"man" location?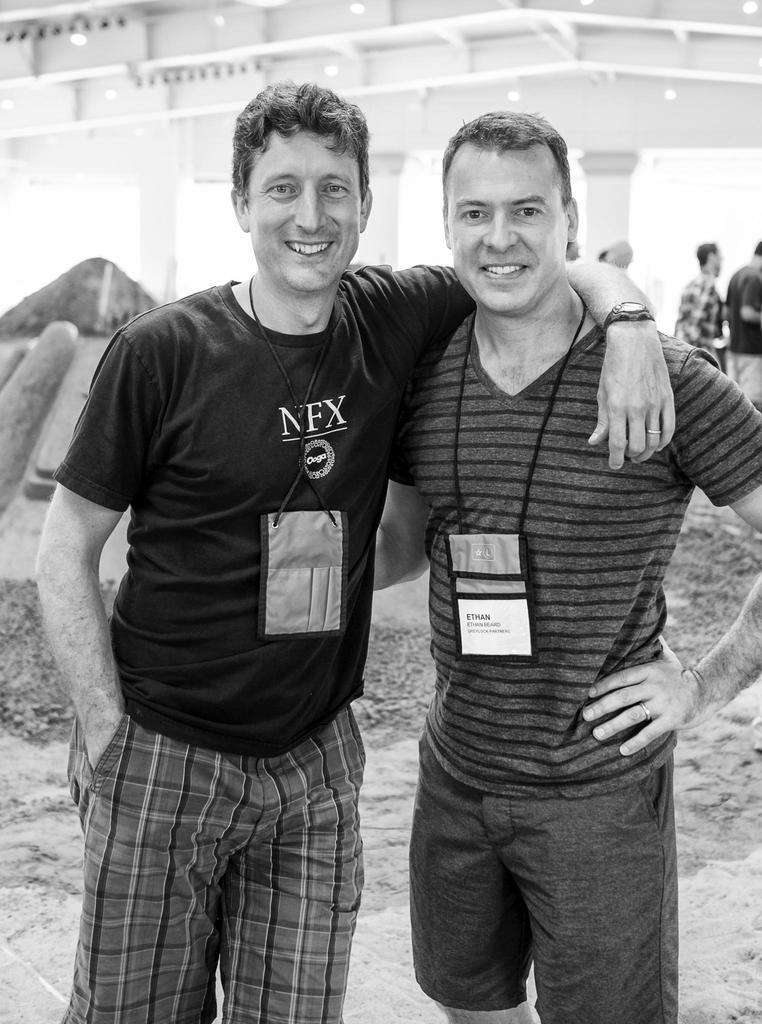
[724,240,761,415]
